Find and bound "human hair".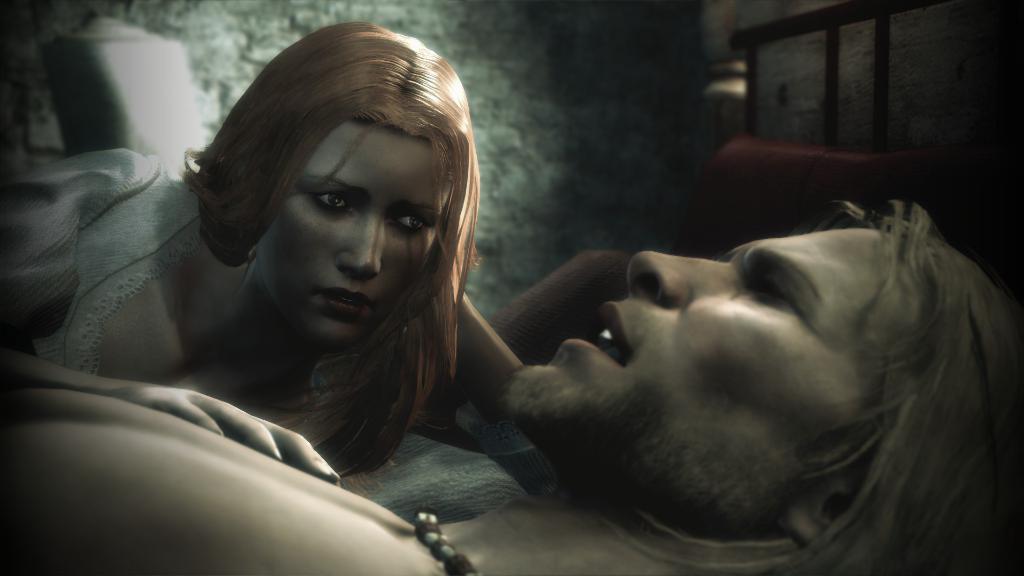
Bound: <region>598, 198, 1023, 575</region>.
